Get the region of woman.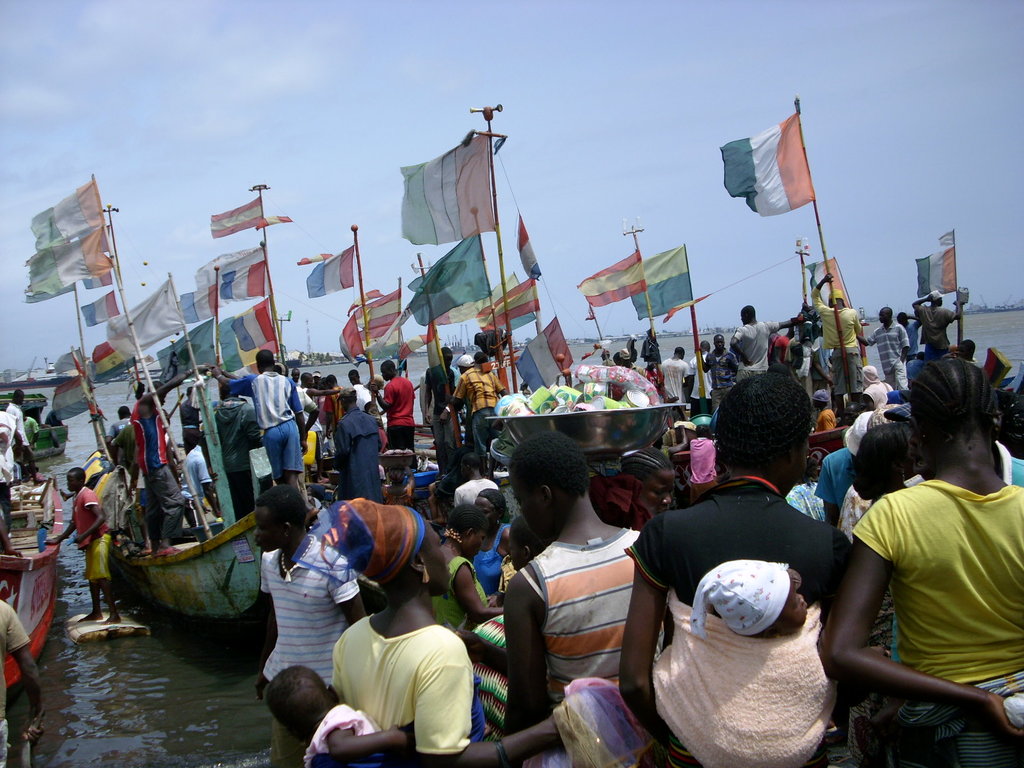
(x1=612, y1=373, x2=858, y2=767).
